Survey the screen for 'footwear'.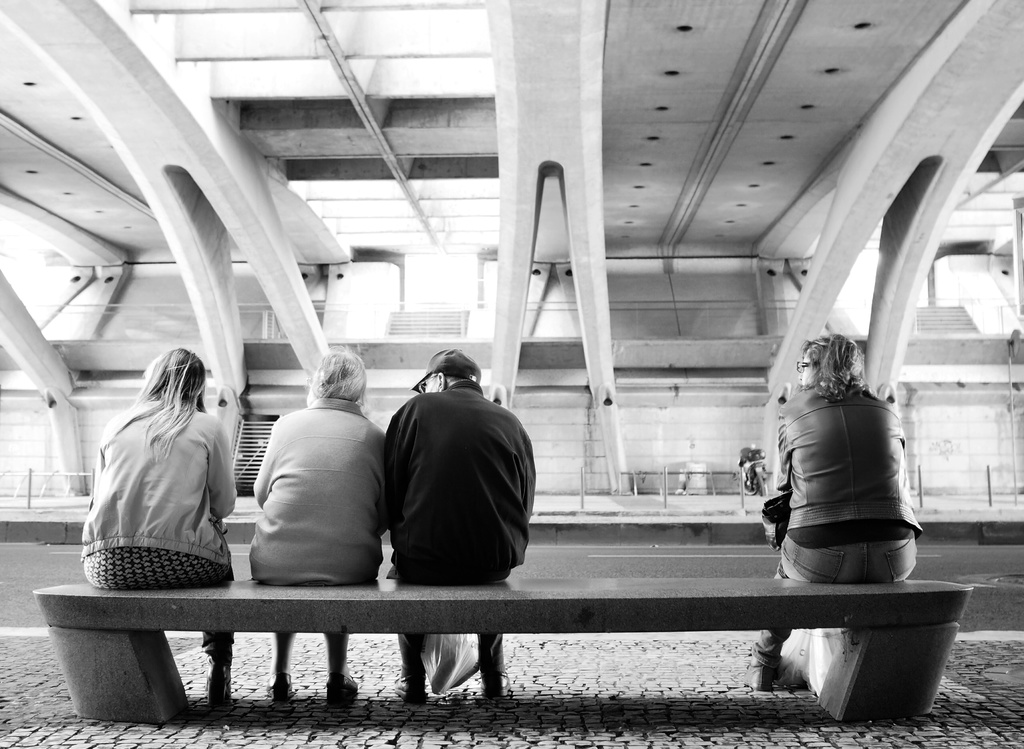
Survey found: (left=749, top=657, right=767, bottom=693).
